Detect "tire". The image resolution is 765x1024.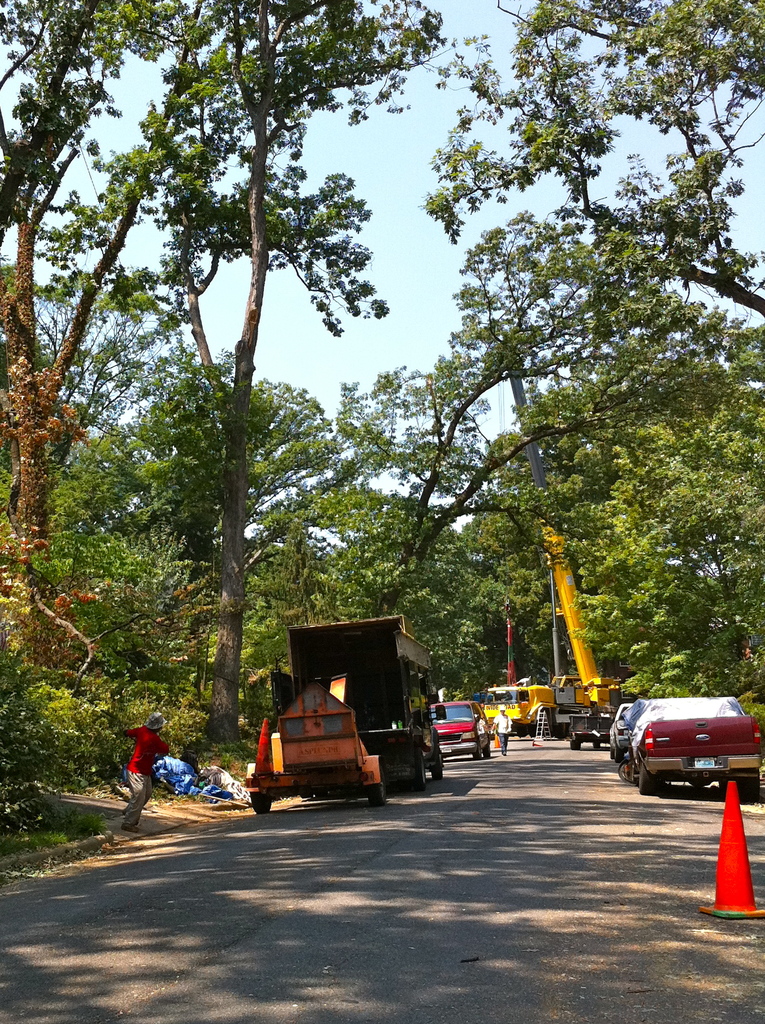
region(414, 746, 423, 792).
